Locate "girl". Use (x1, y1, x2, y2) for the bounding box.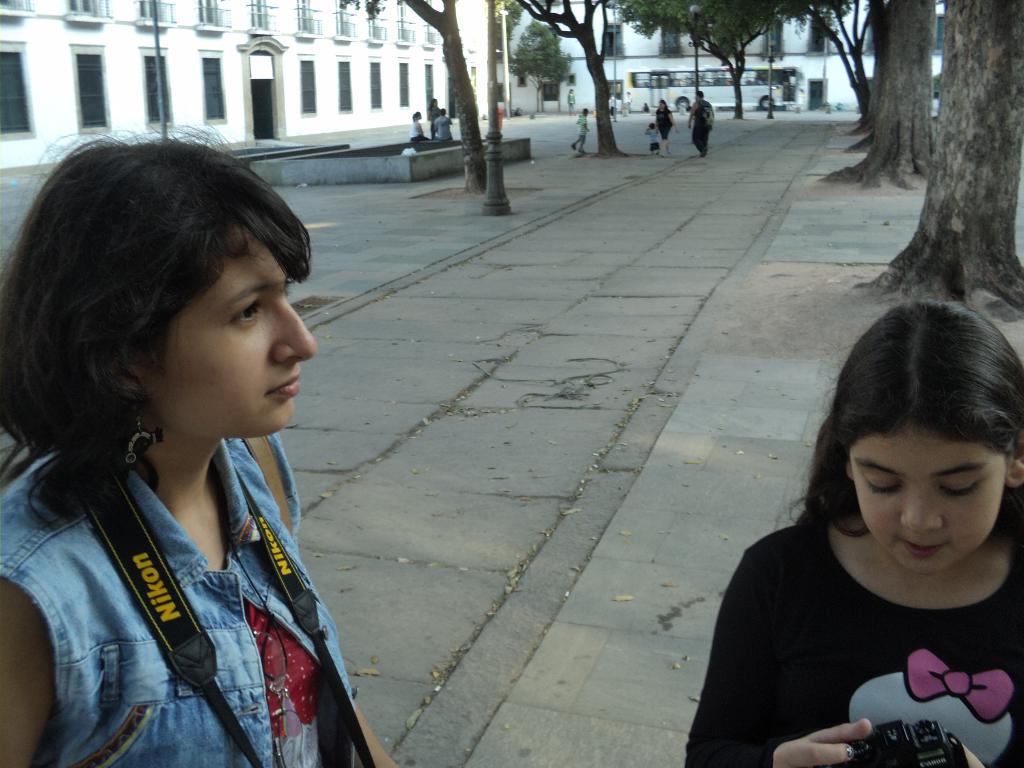
(687, 297, 1023, 767).
